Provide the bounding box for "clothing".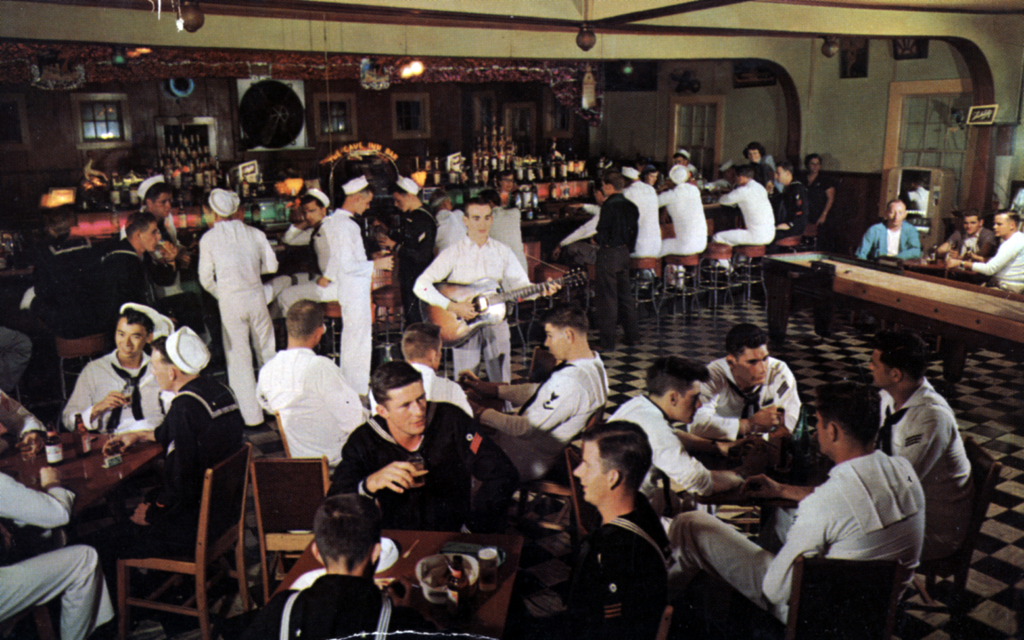
x1=327 y1=400 x2=513 y2=543.
